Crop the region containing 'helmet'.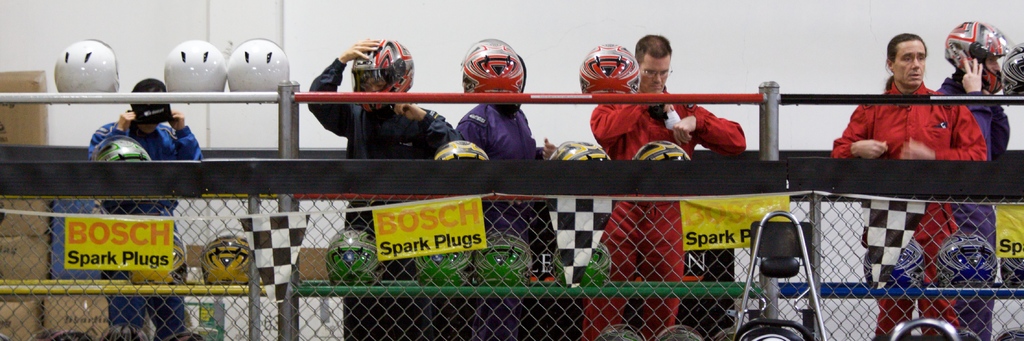
Crop region: pyautogui.locateOnScreen(940, 231, 1002, 286).
